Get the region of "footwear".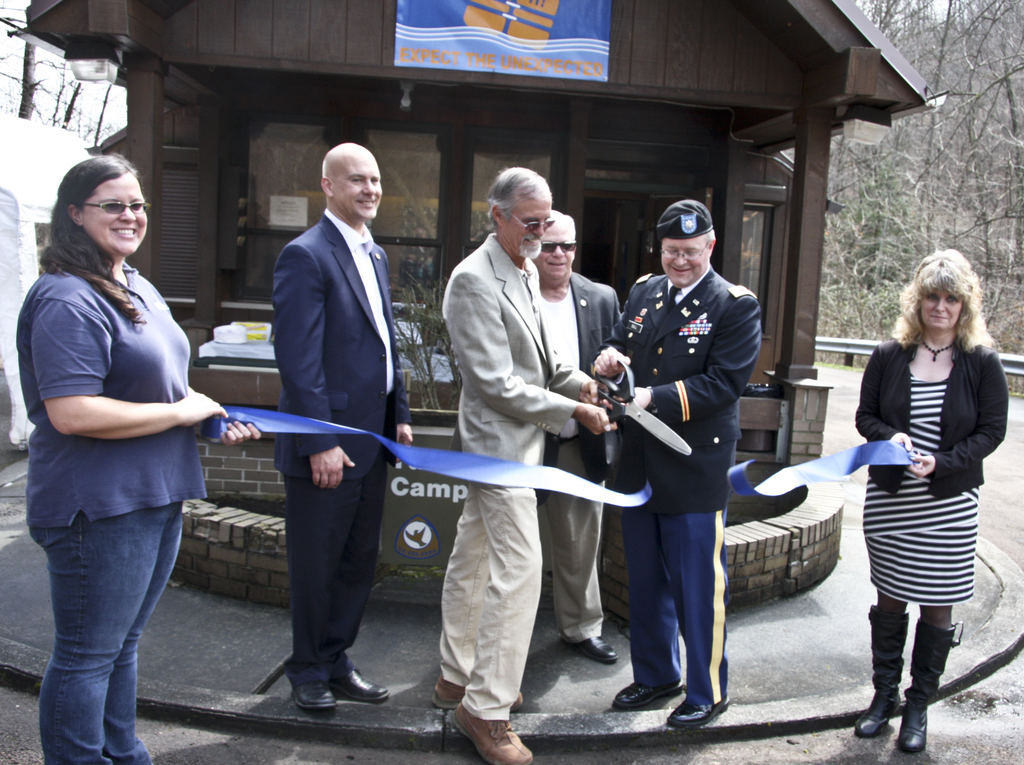
bbox(672, 701, 730, 726).
